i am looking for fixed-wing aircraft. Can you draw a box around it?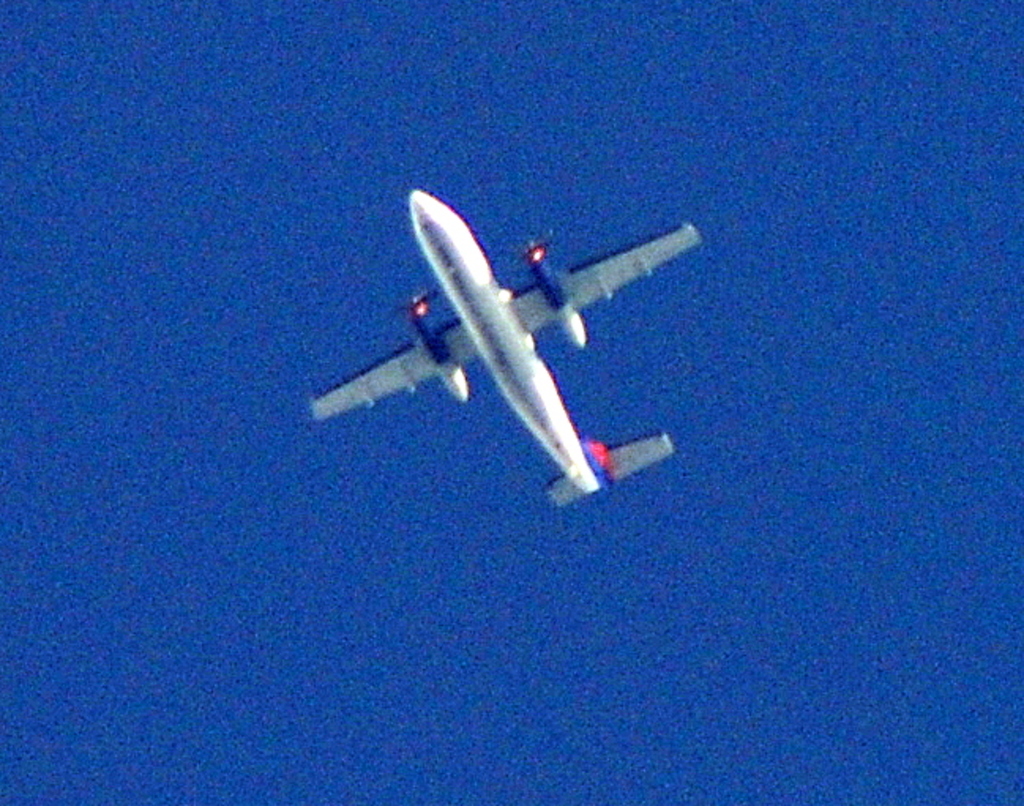
Sure, the bounding box is box(309, 185, 702, 508).
